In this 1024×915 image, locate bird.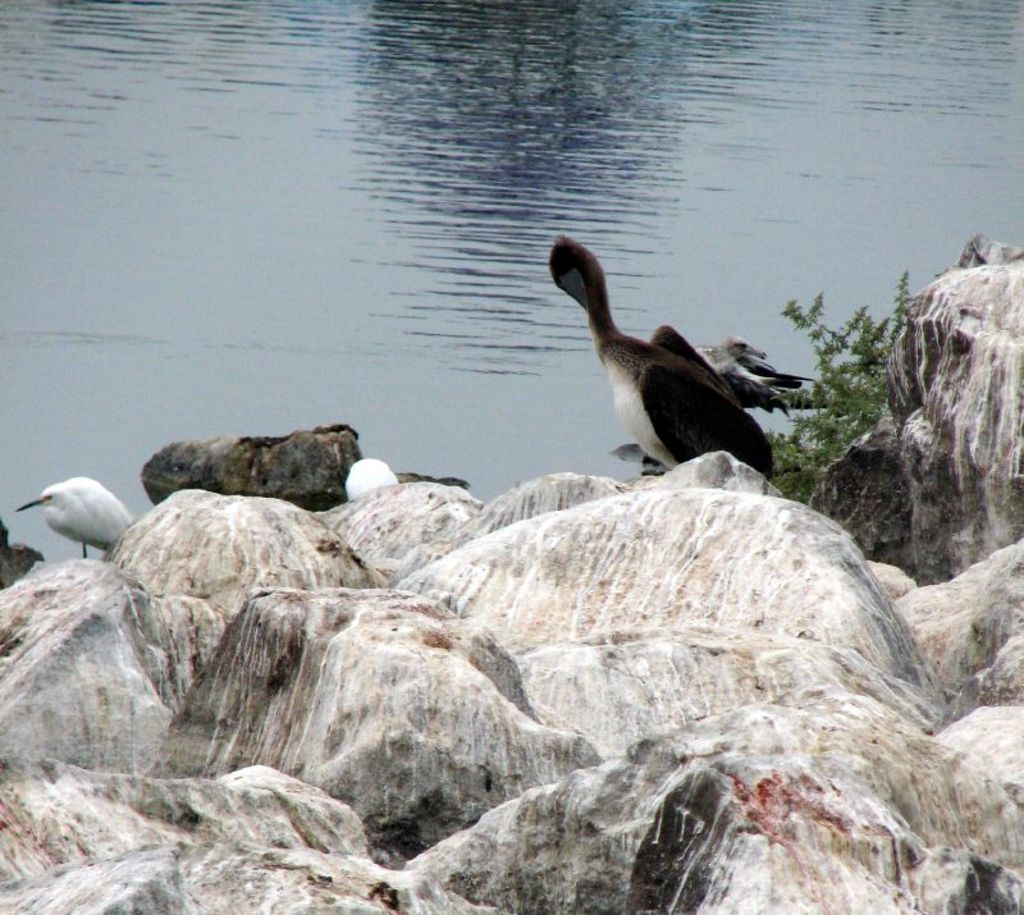
Bounding box: (left=540, top=239, right=823, bottom=500).
